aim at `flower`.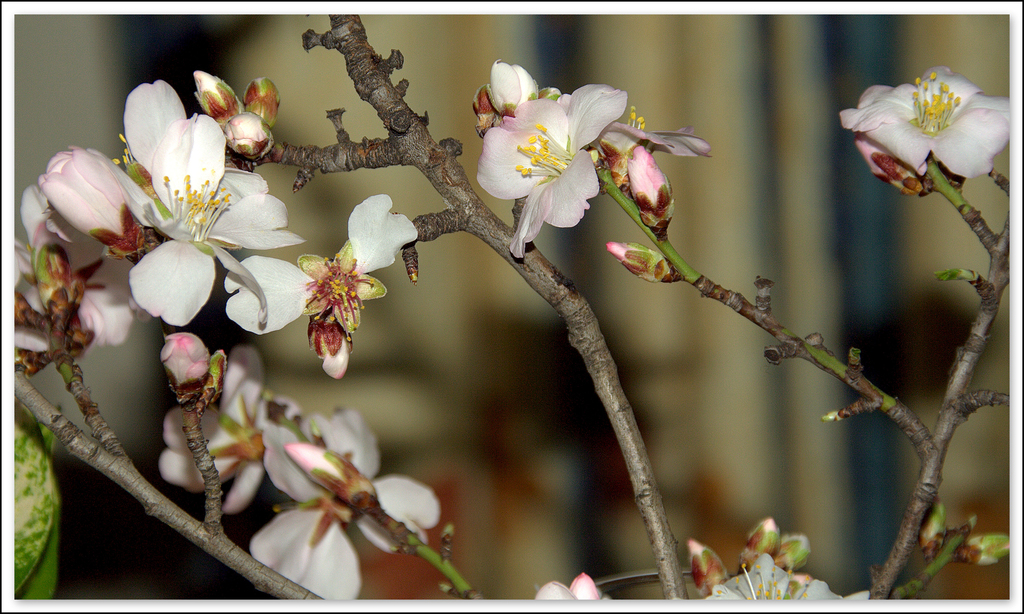
Aimed at select_region(920, 497, 985, 562).
